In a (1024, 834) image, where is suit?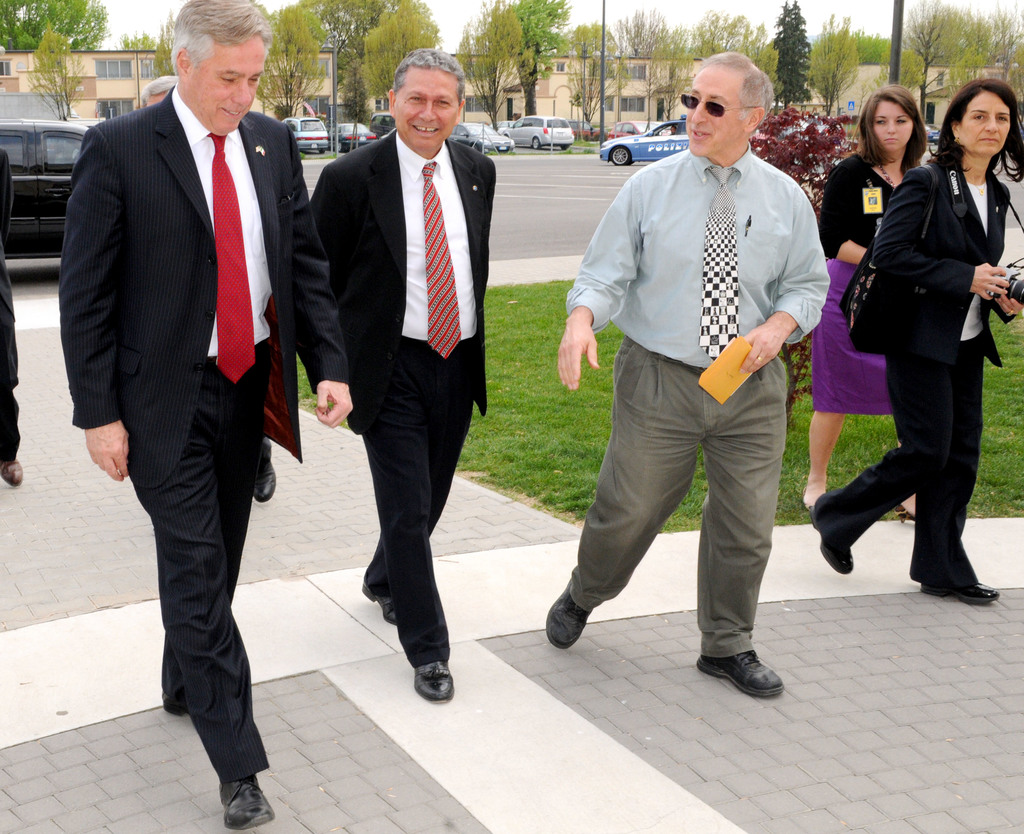
812 159 1011 584.
